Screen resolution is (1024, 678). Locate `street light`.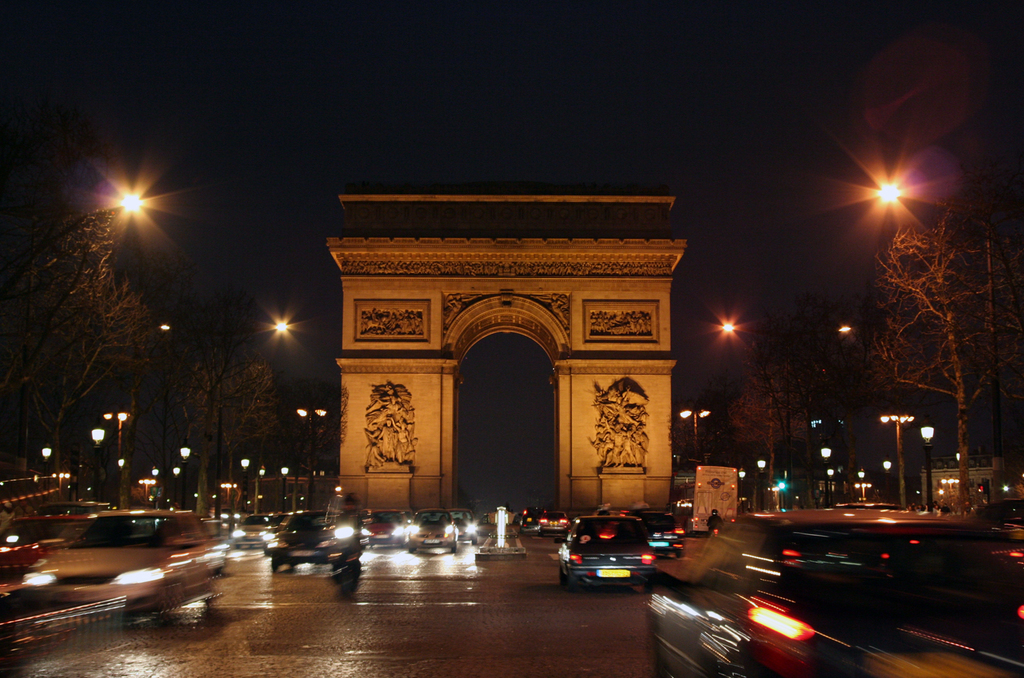
select_region(90, 424, 105, 504).
